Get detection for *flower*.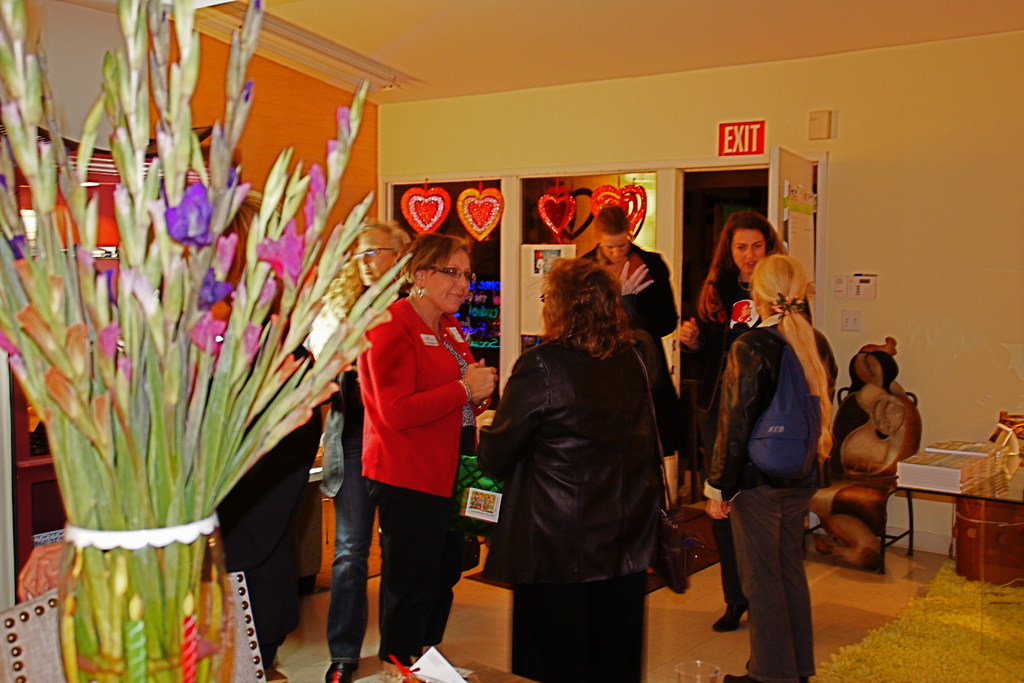
Detection: [170, 177, 204, 238].
